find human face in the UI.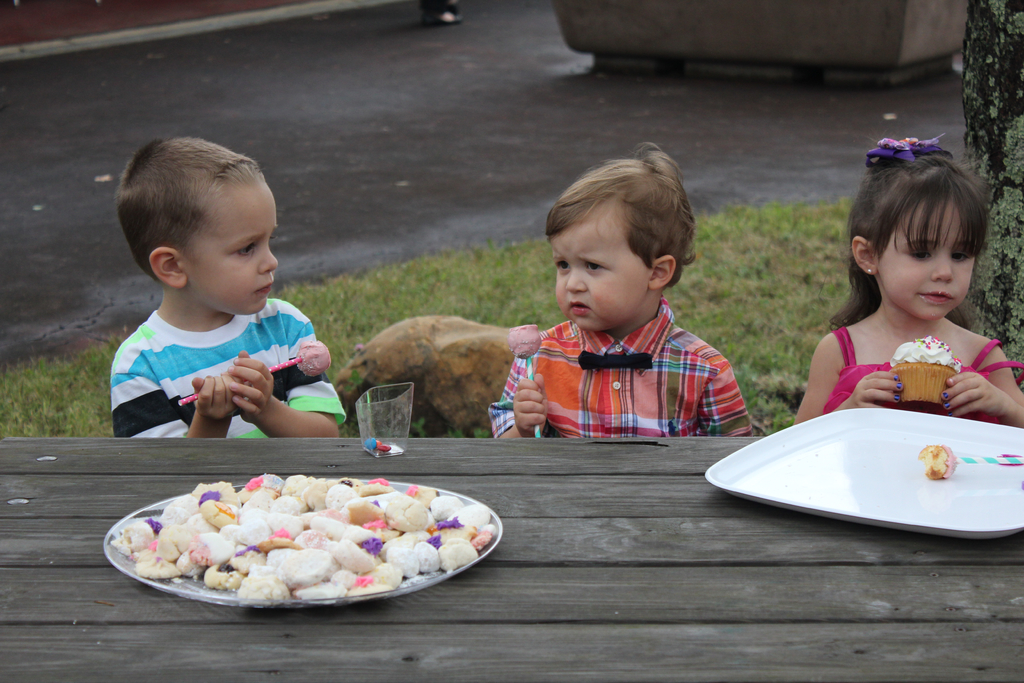
UI element at bbox=(556, 199, 657, 334).
